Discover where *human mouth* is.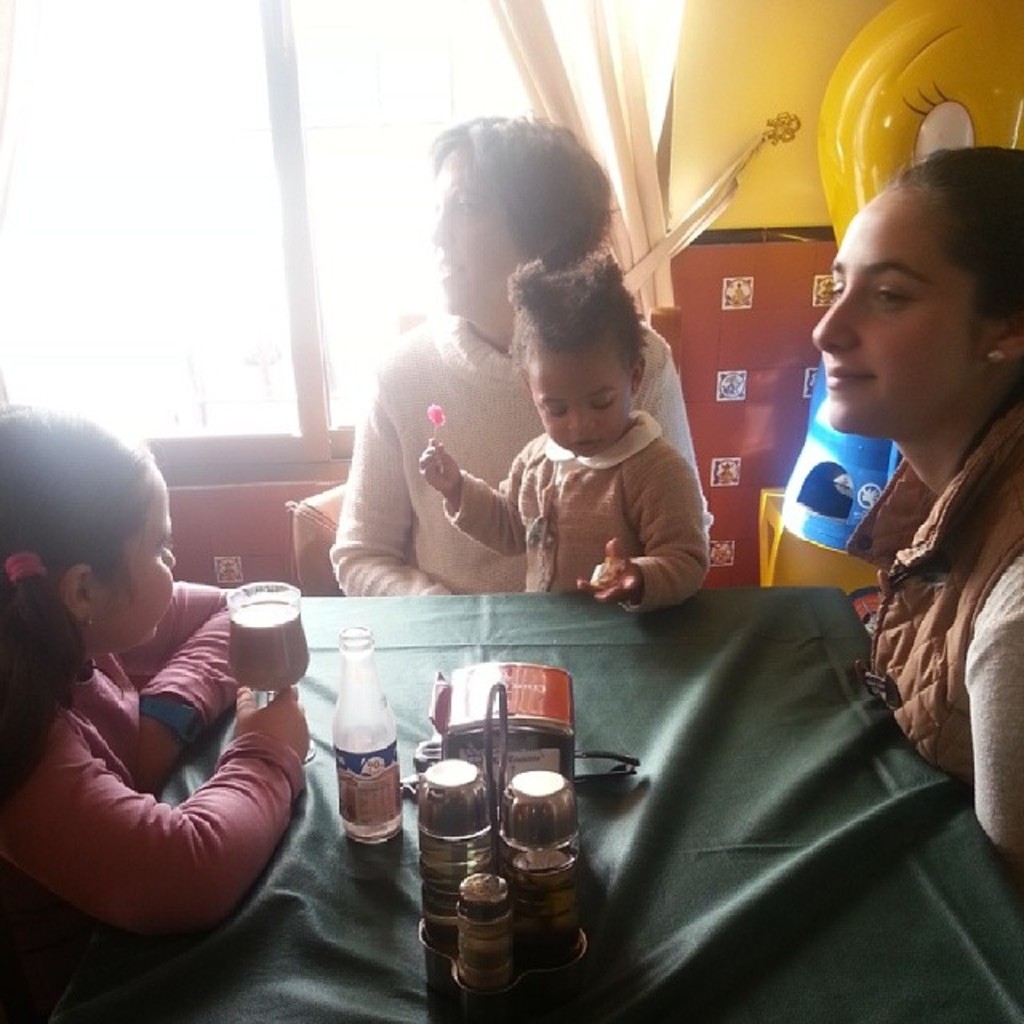
Discovered at x1=568, y1=442, x2=600, y2=446.
